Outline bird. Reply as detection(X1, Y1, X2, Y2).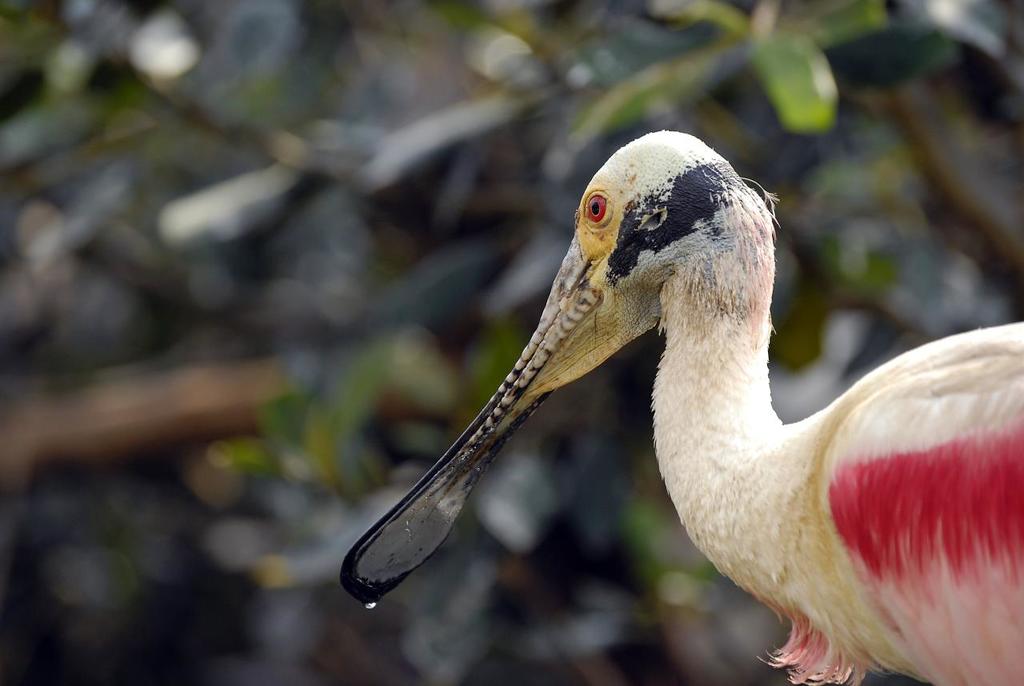
detection(347, 150, 998, 666).
